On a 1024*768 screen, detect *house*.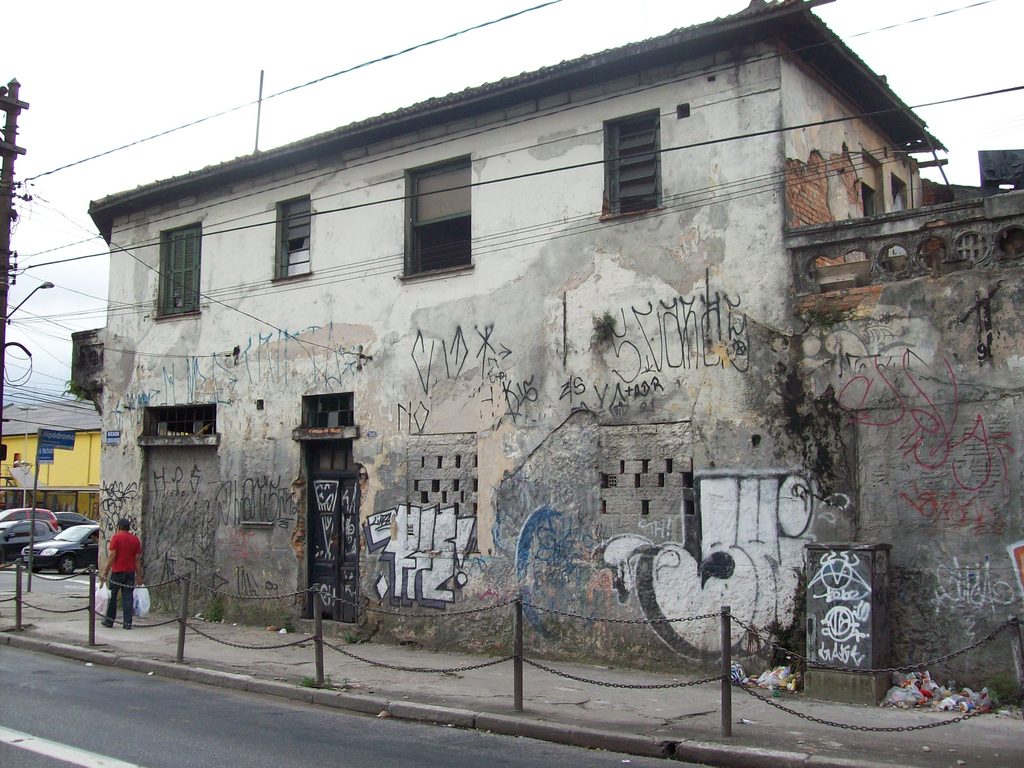
region(86, 0, 948, 675).
